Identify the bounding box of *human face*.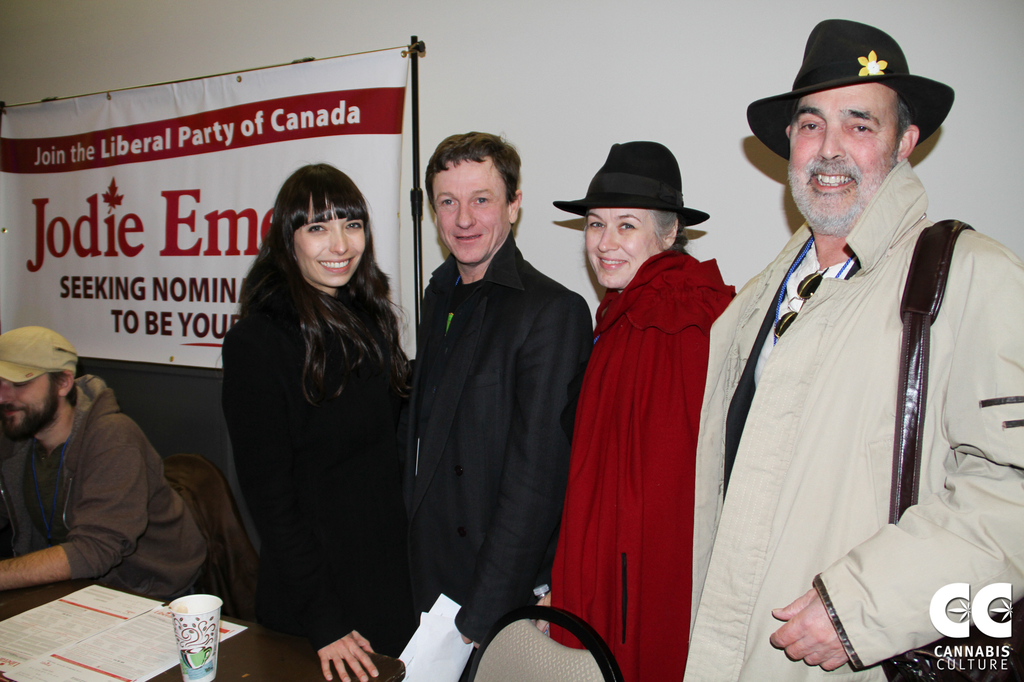
region(788, 83, 900, 234).
